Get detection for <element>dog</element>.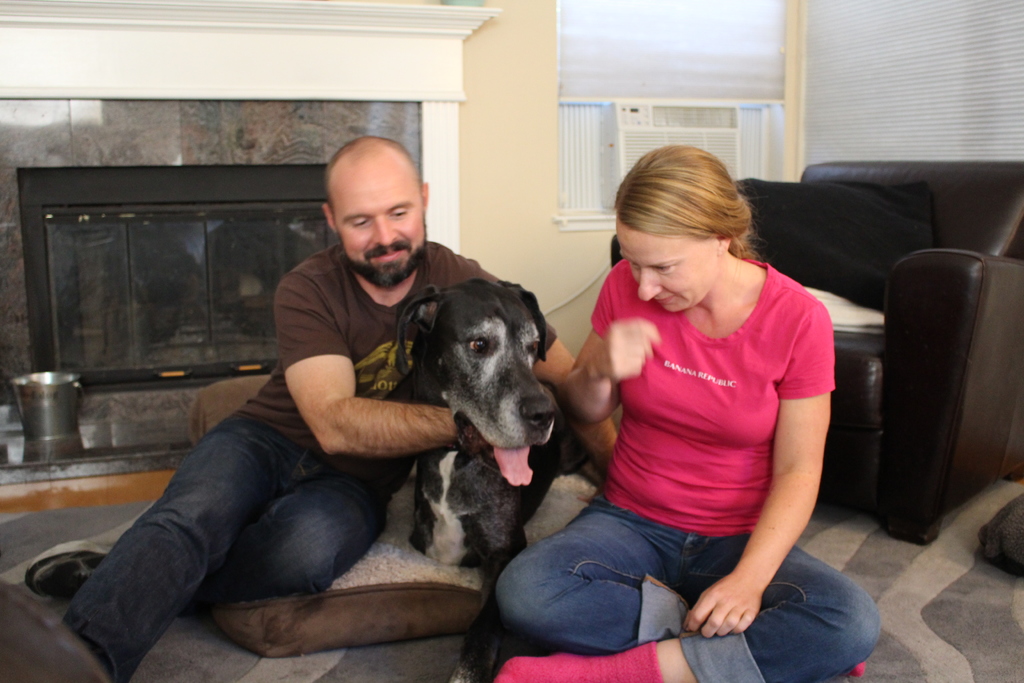
Detection: (392,277,596,682).
